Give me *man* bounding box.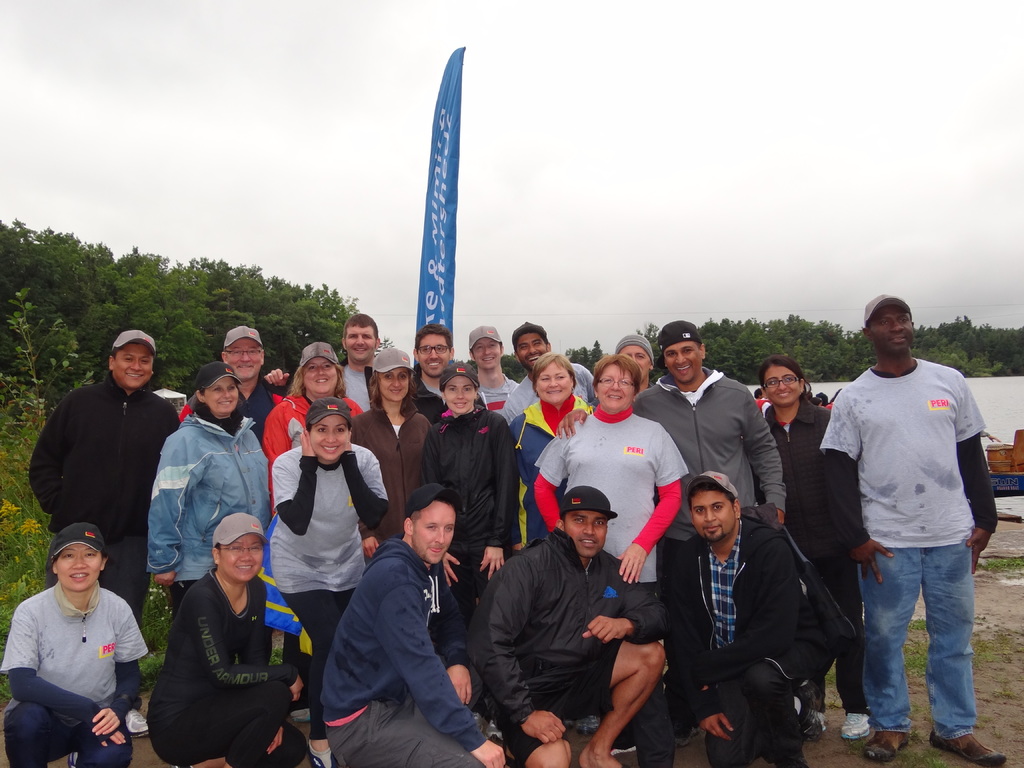
left=262, top=310, right=380, bottom=410.
